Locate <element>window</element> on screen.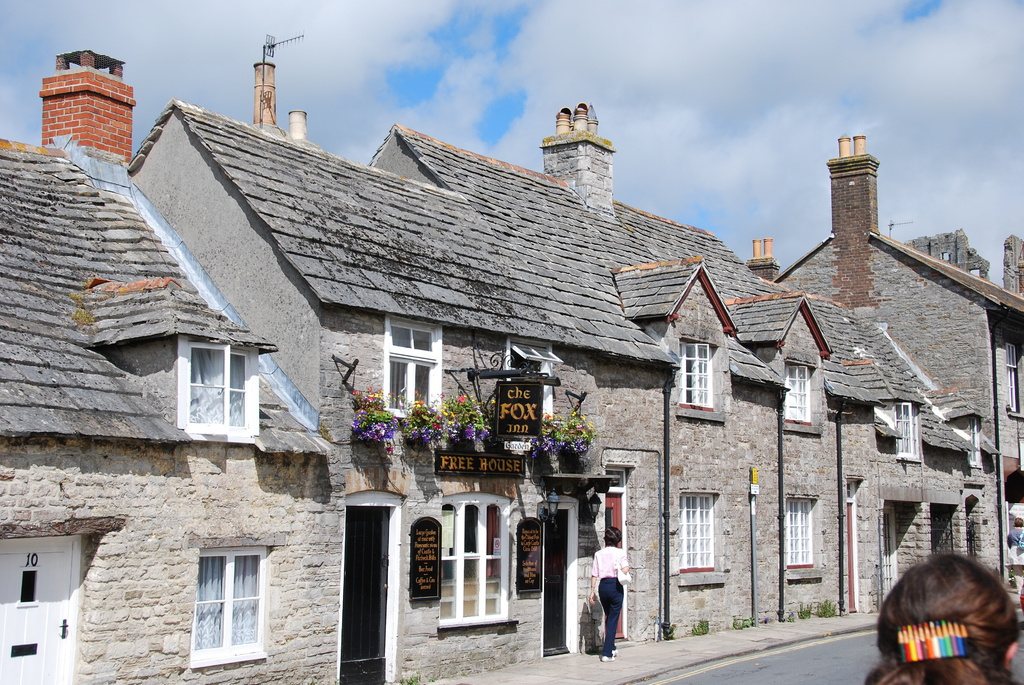
On screen at x1=888, y1=390, x2=929, y2=466.
